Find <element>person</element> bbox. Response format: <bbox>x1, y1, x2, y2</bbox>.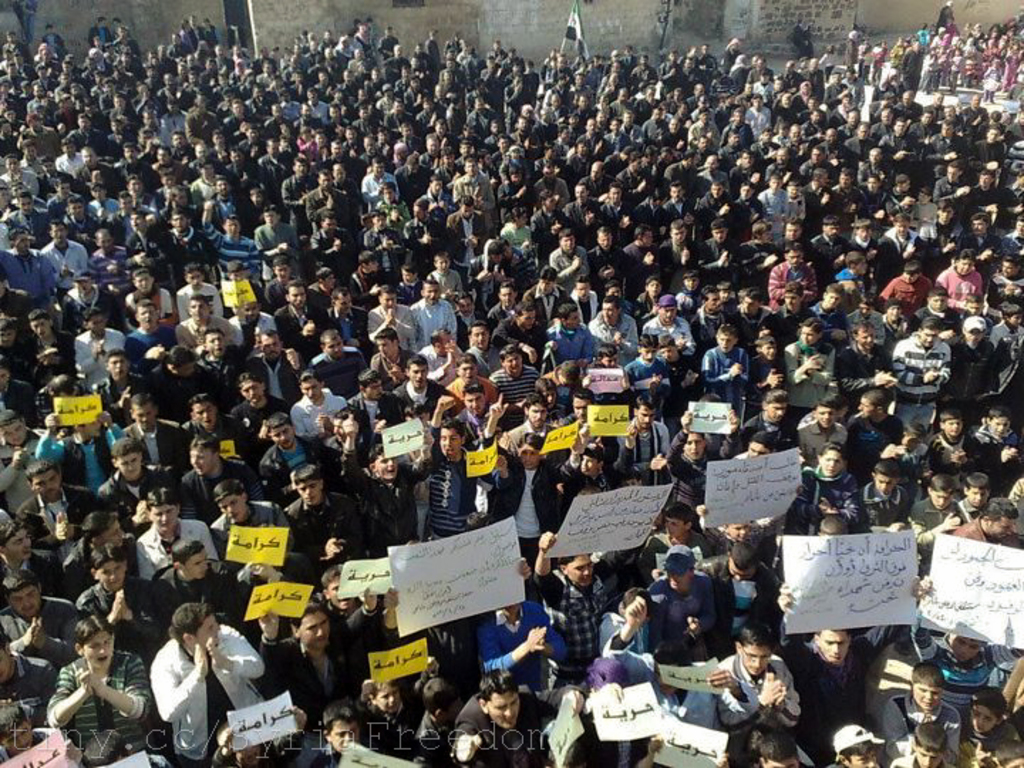
<bbox>715, 619, 804, 735</bbox>.
